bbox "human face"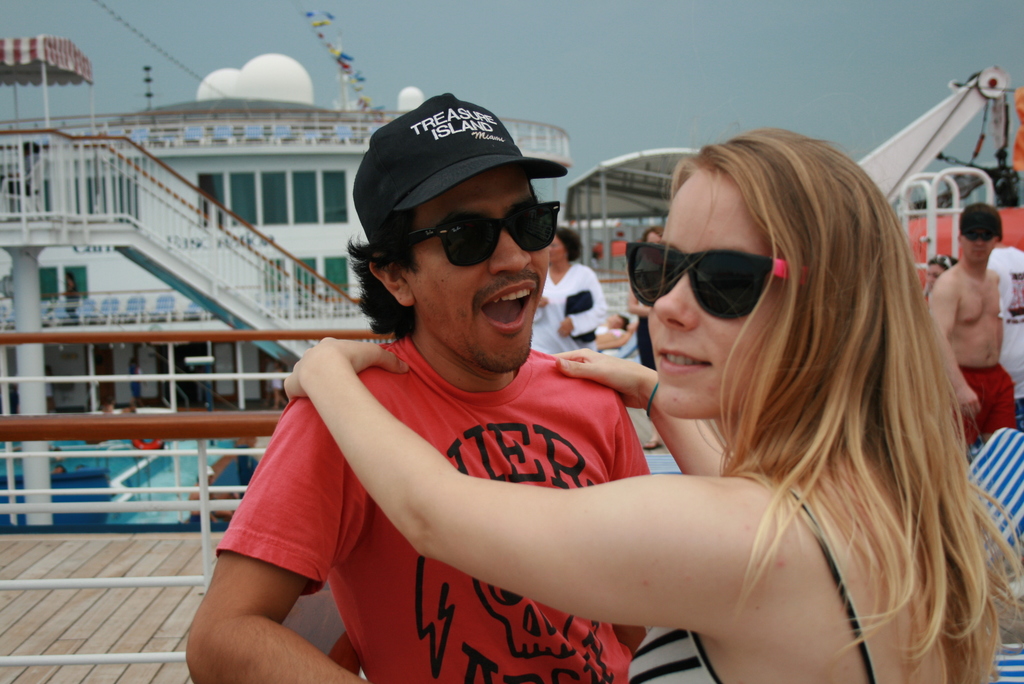
{"x1": 648, "y1": 168, "x2": 781, "y2": 421}
